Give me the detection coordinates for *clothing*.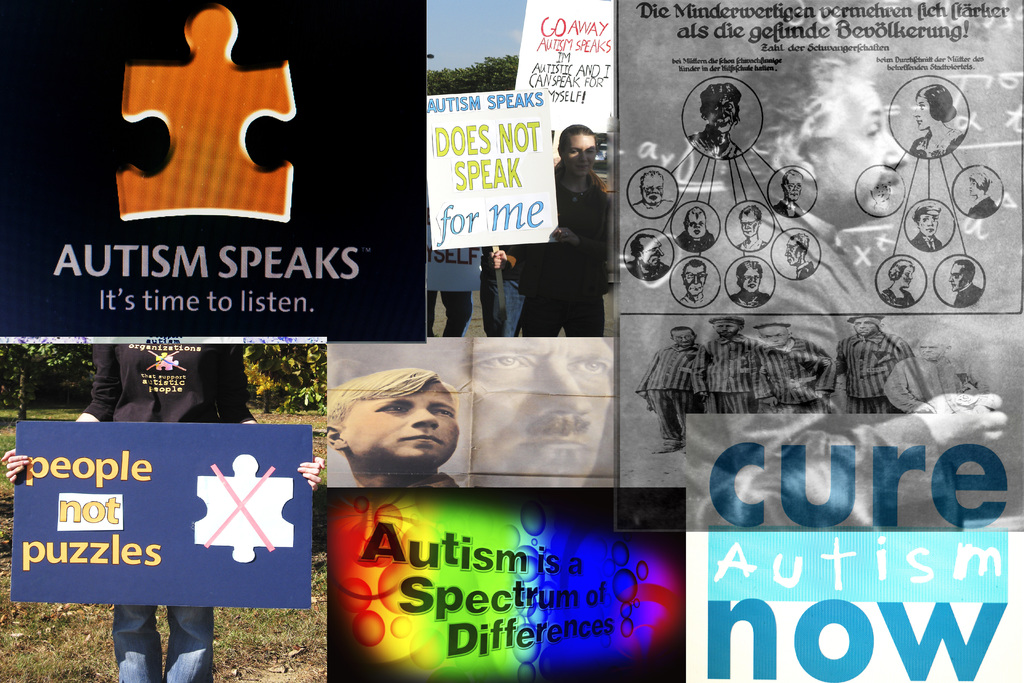
881,354,965,411.
